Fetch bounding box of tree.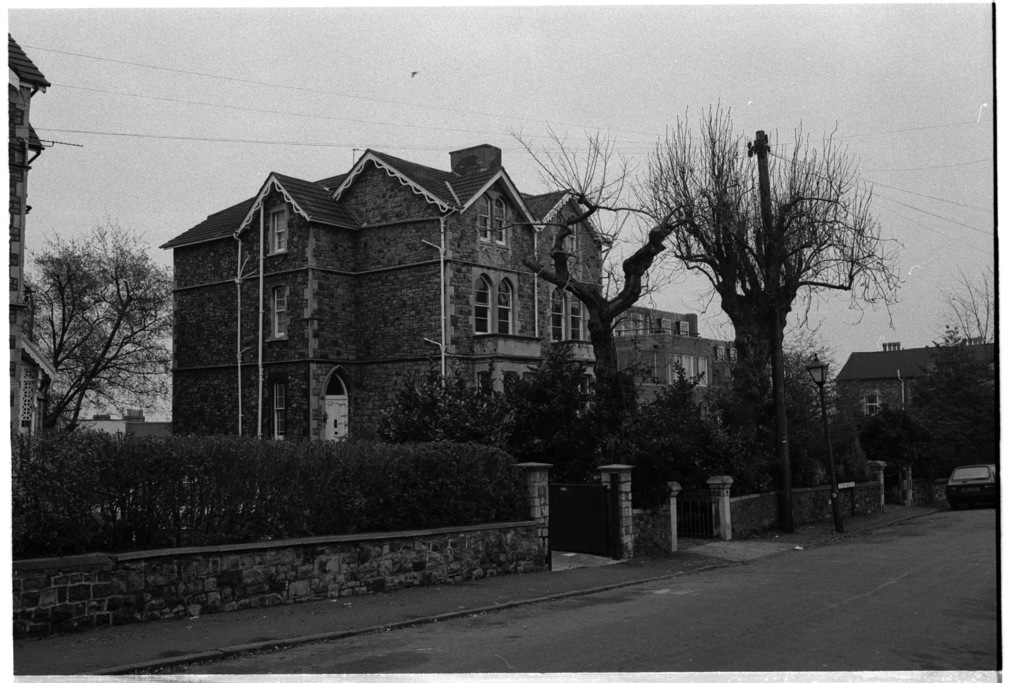
Bbox: [460, 119, 694, 541].
